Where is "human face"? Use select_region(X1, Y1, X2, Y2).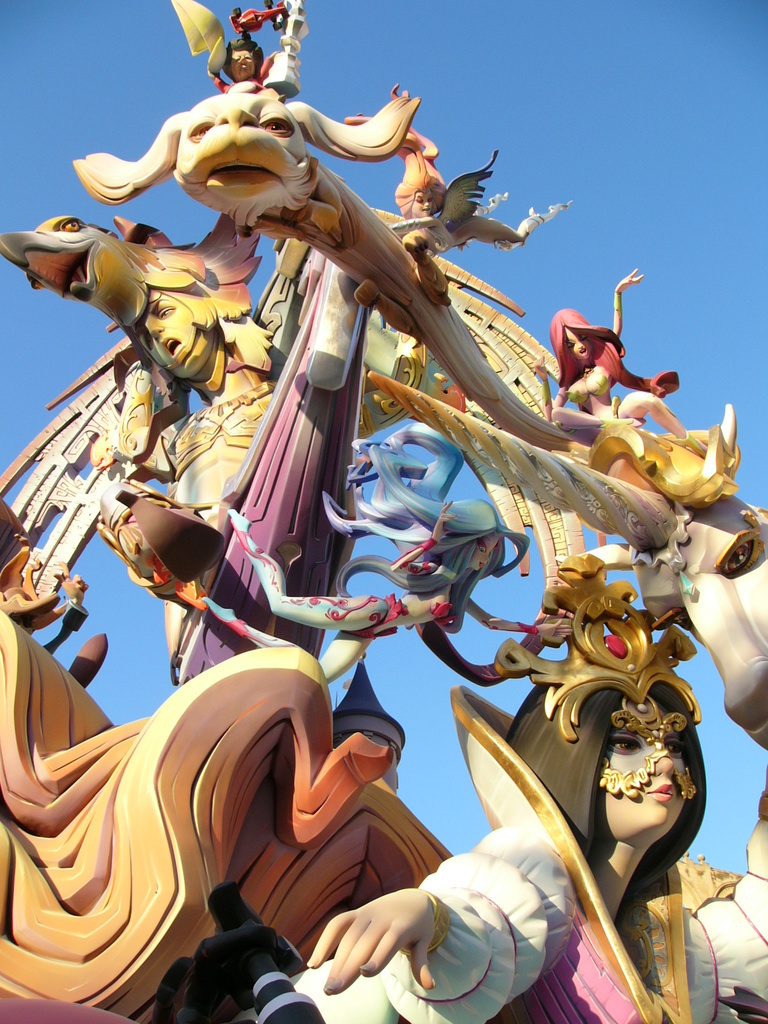
select_region(138, 294, 184, 368).
